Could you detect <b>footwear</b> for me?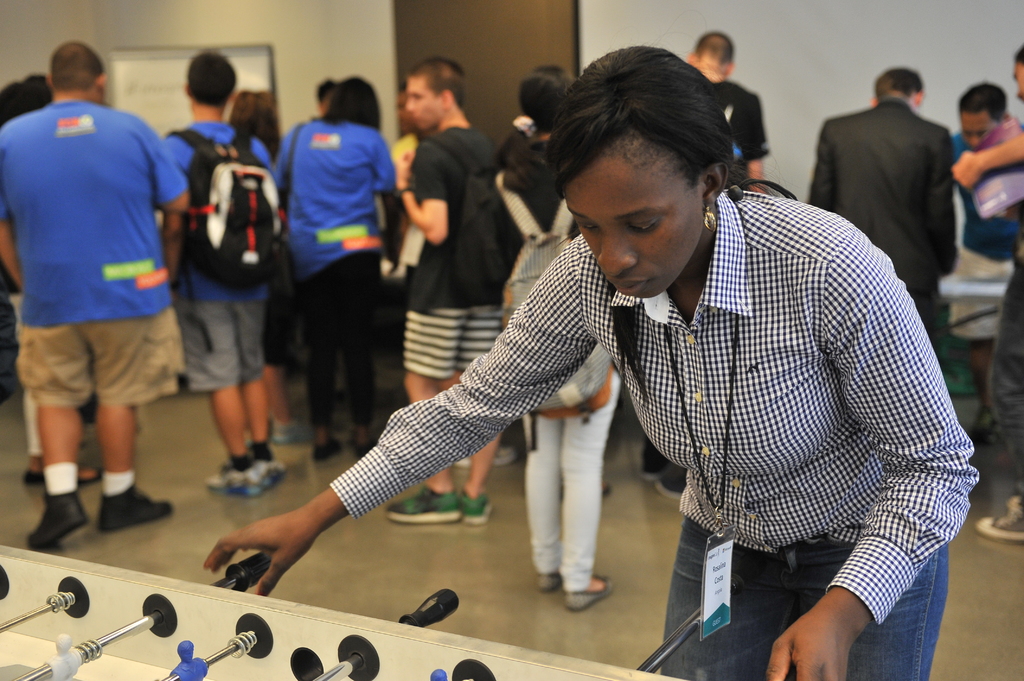
Detection result: [x1=491, y1=439, x2=513, y2=464].
